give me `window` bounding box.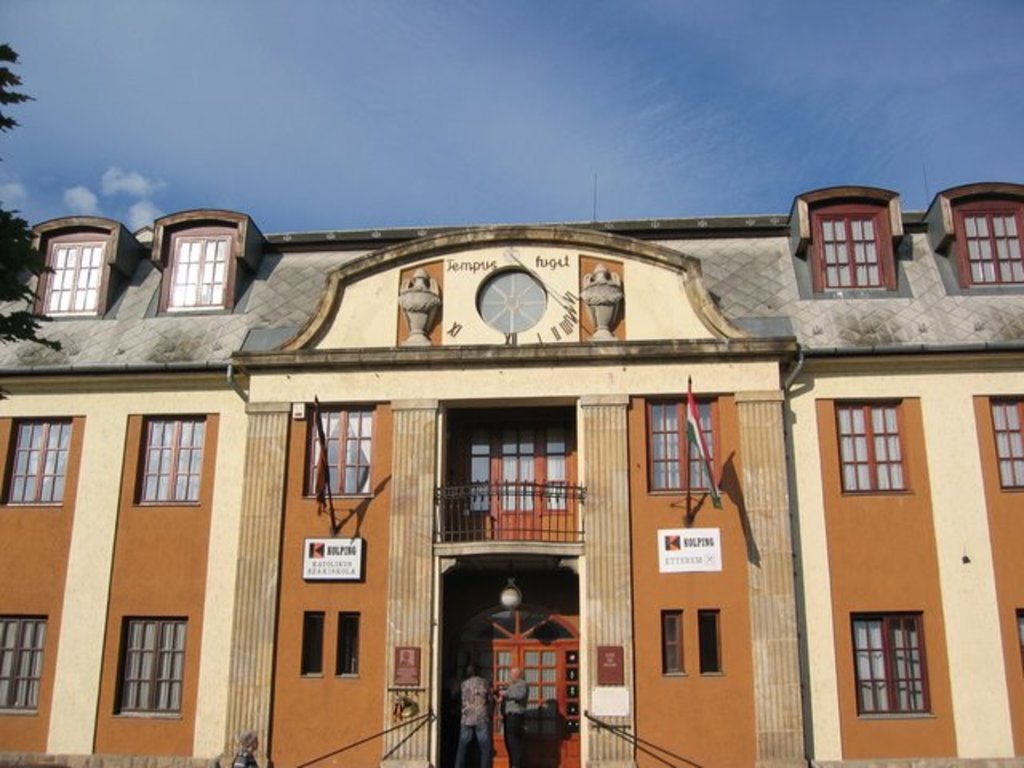
box=[104, 614, 181, 718].
